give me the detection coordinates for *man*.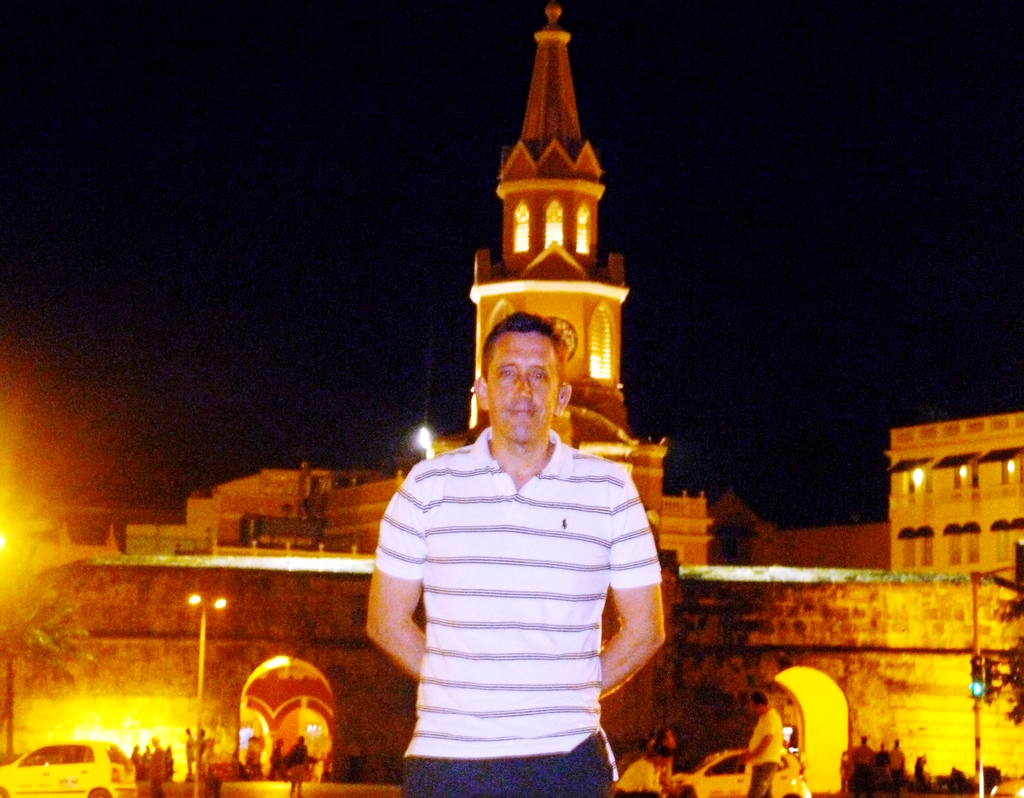
BBox(704, 686, 799, 797).
